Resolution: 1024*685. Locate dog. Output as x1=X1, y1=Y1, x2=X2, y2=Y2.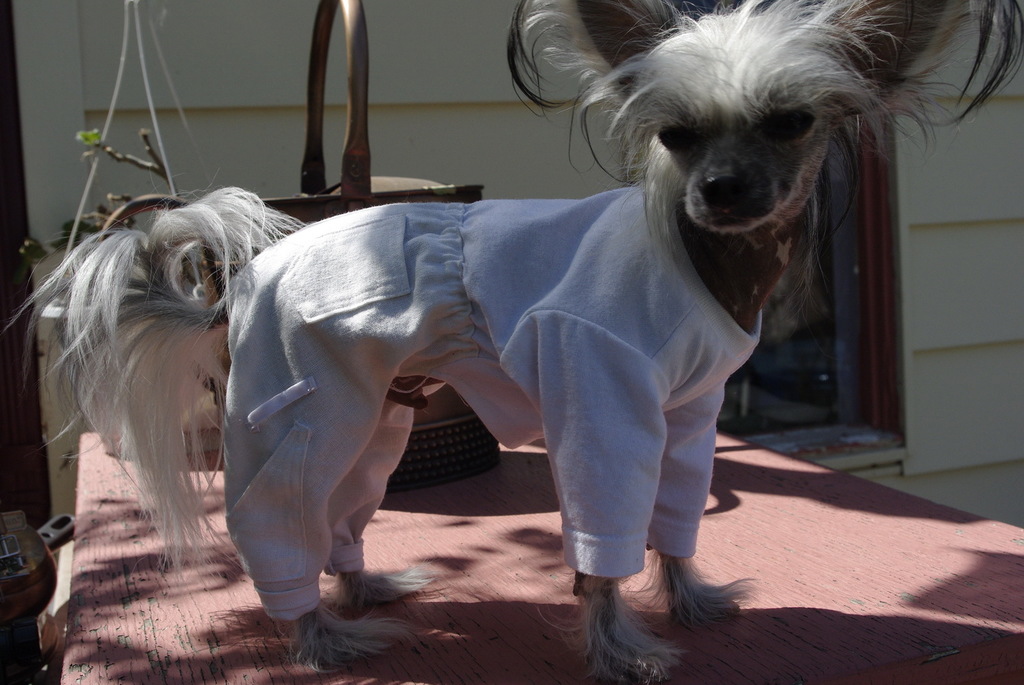
x1=0, y1=0, x2=1023, y2=684.
